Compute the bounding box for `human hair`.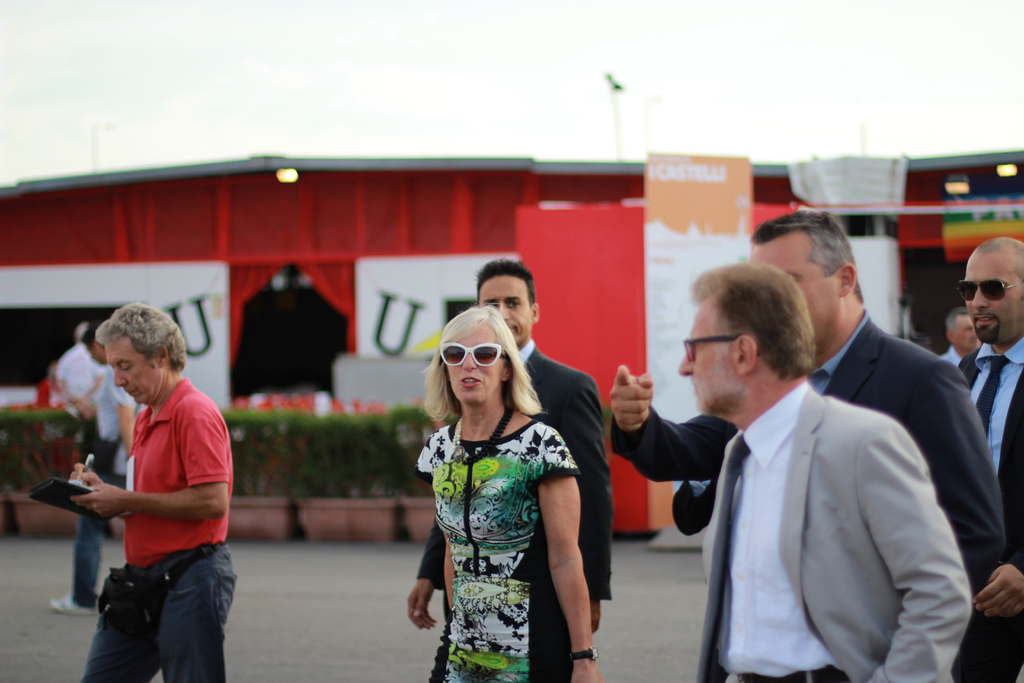
bbox(476, 258, 541, 310).
